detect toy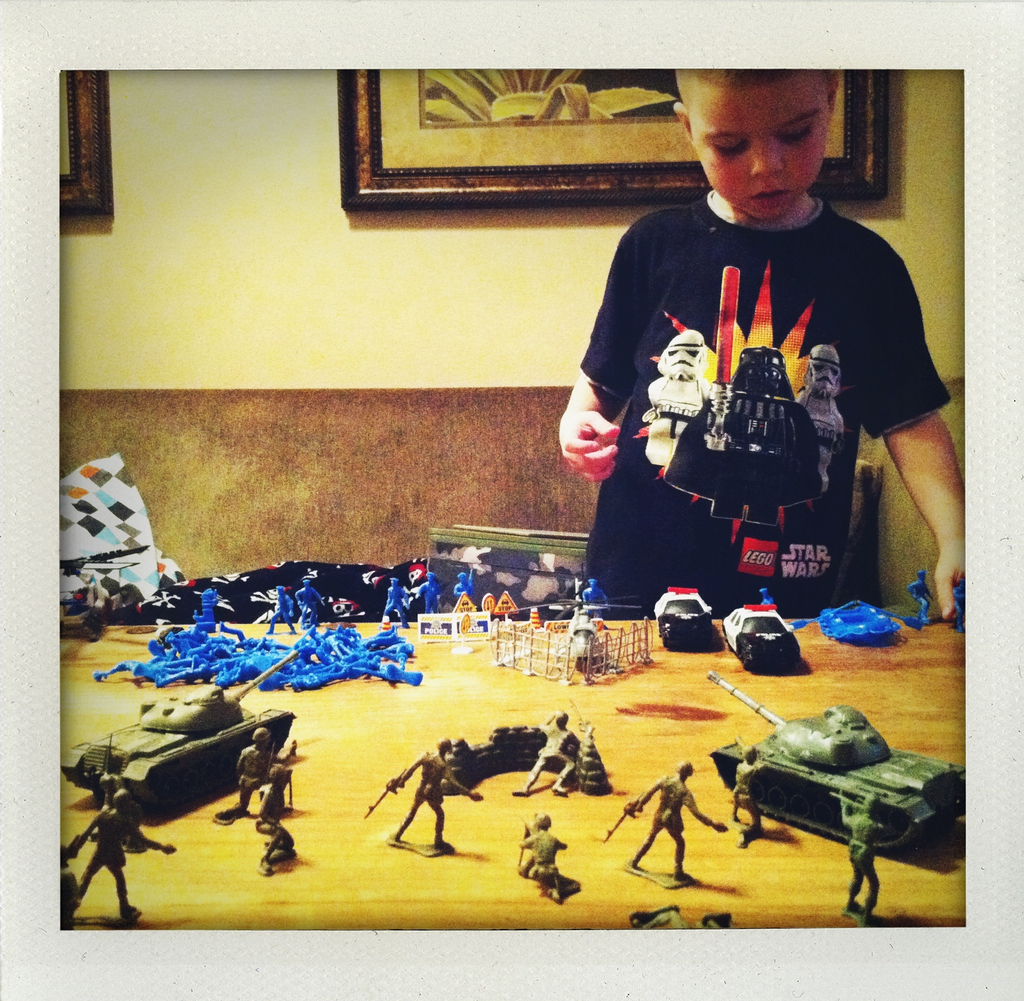
crop(720, 606, 797, 668)
